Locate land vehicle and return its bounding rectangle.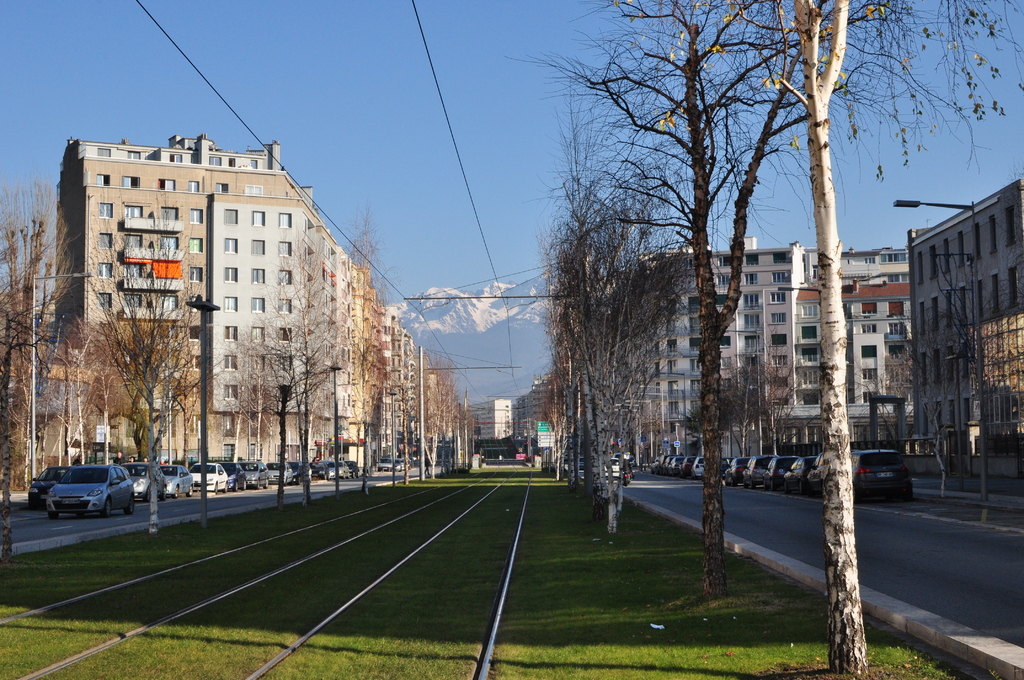
BBox(381, 457, 391, 467).
